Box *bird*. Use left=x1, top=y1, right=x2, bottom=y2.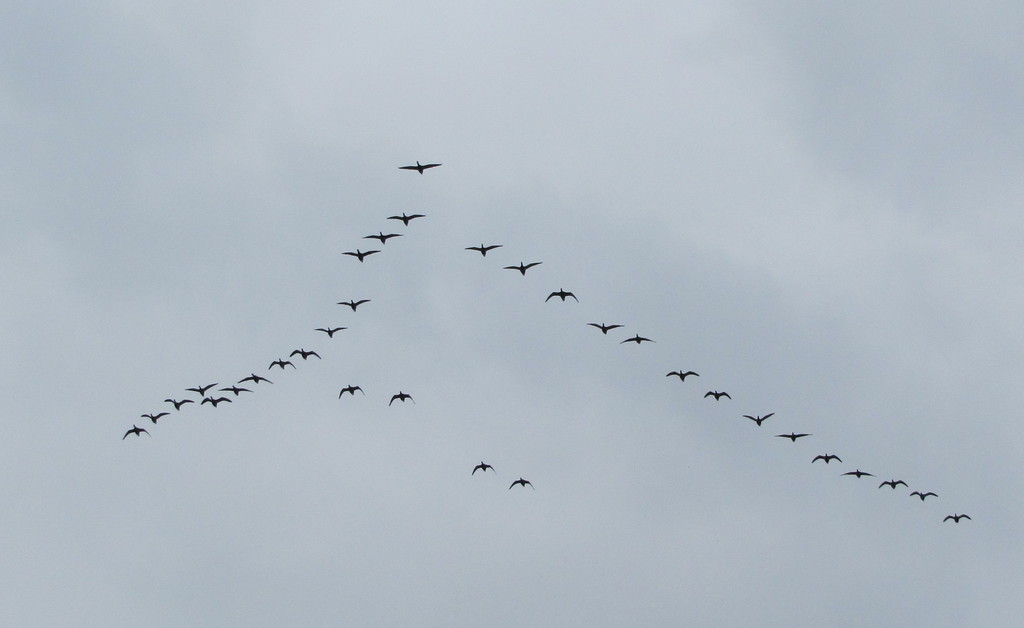
left=670, top=368, right=698, bottom=384.
